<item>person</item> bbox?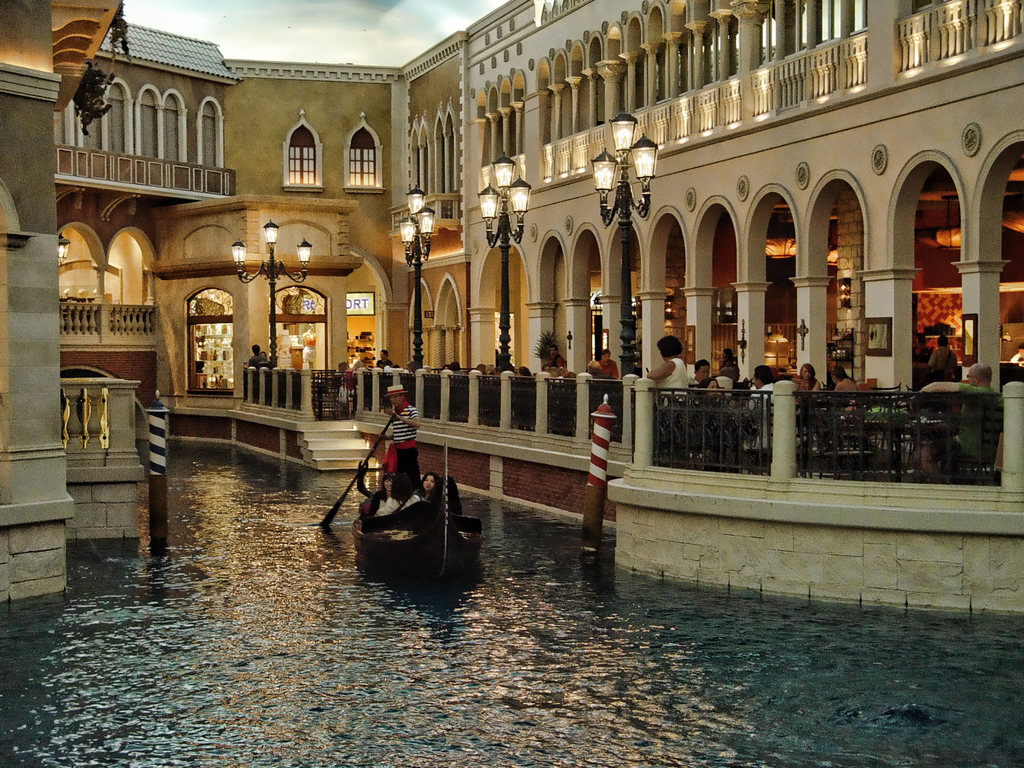
x1=252, y1=345, x2=268, y2=371
